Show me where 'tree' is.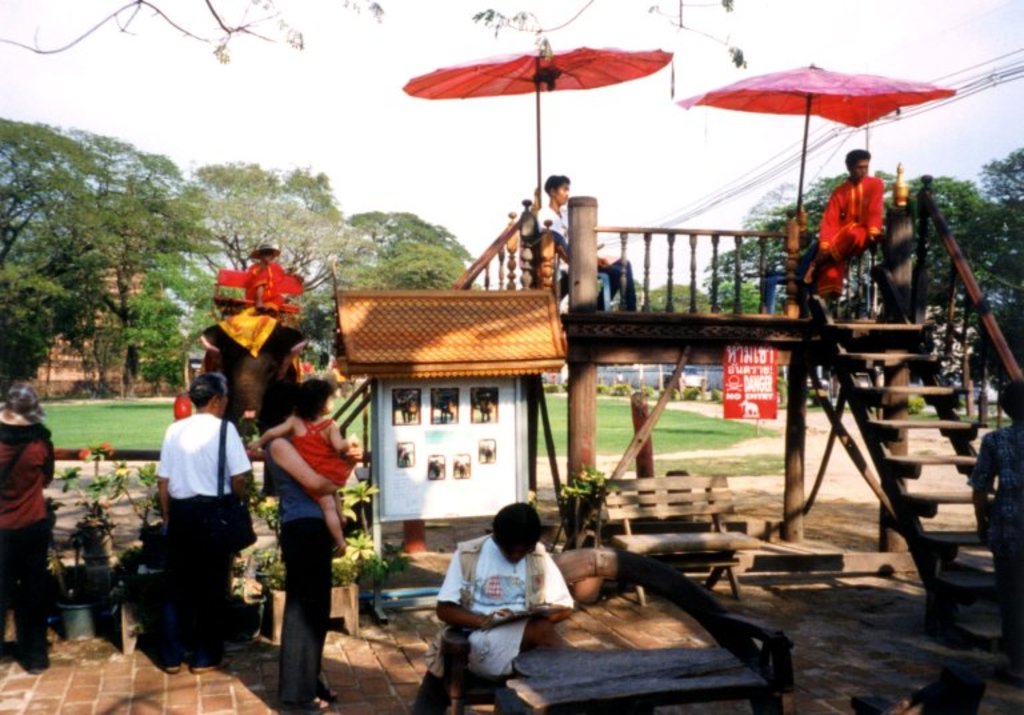
'tree' is at box(596, 375, 717, 403).
